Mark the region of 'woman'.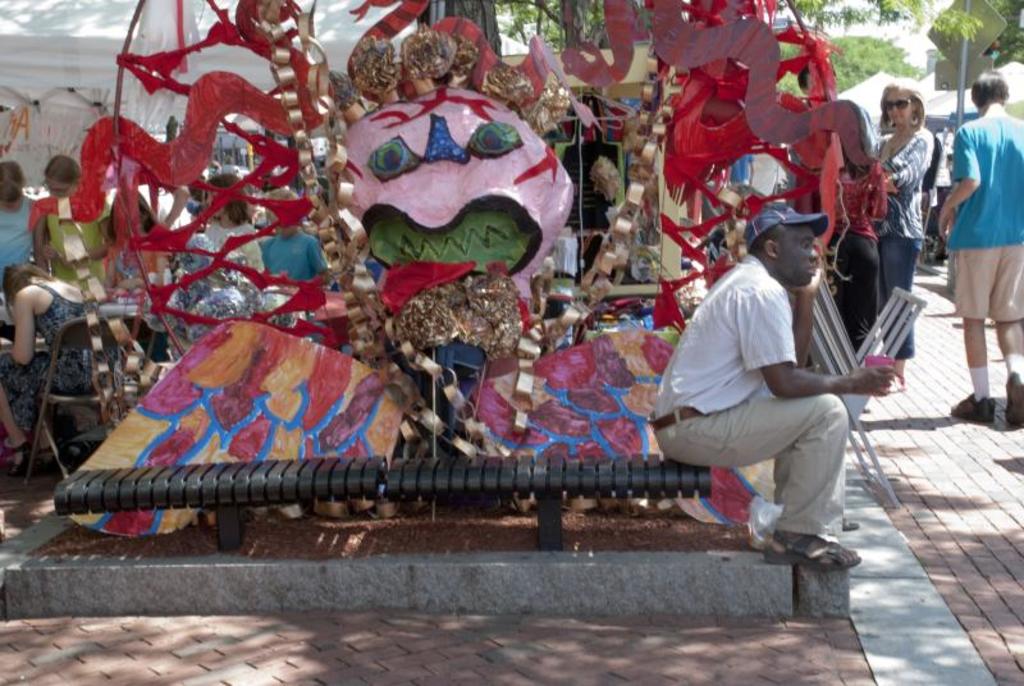
Region: 0,256,115,480.
